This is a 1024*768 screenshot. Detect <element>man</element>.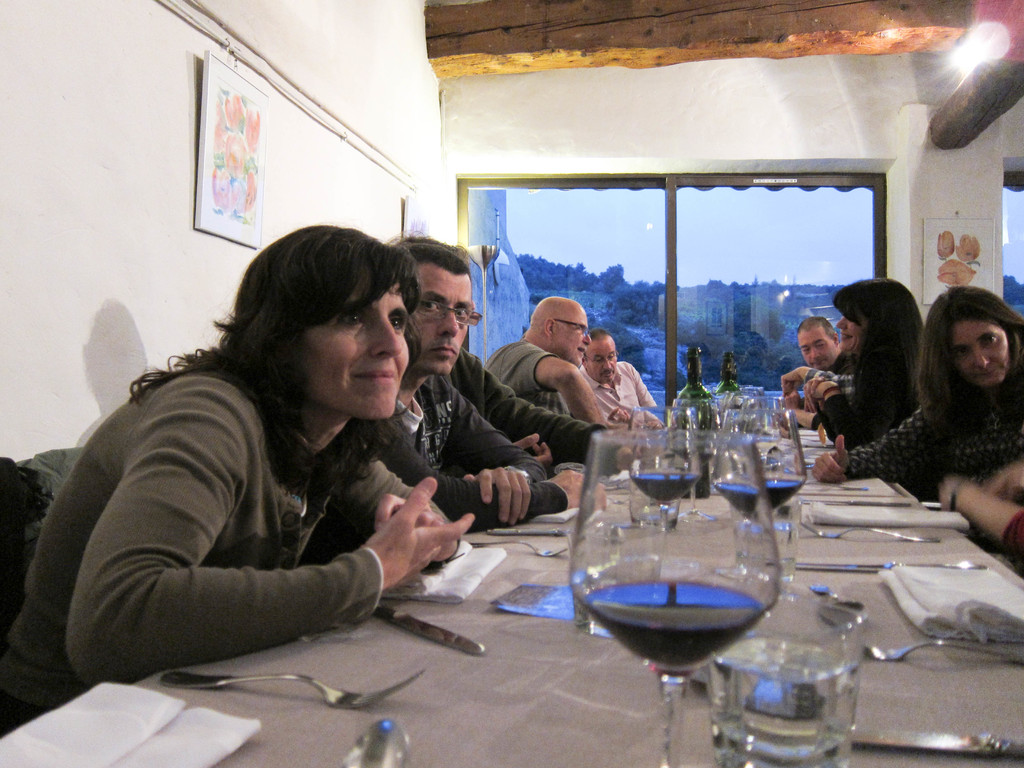
[475, 299, 628, 450].
